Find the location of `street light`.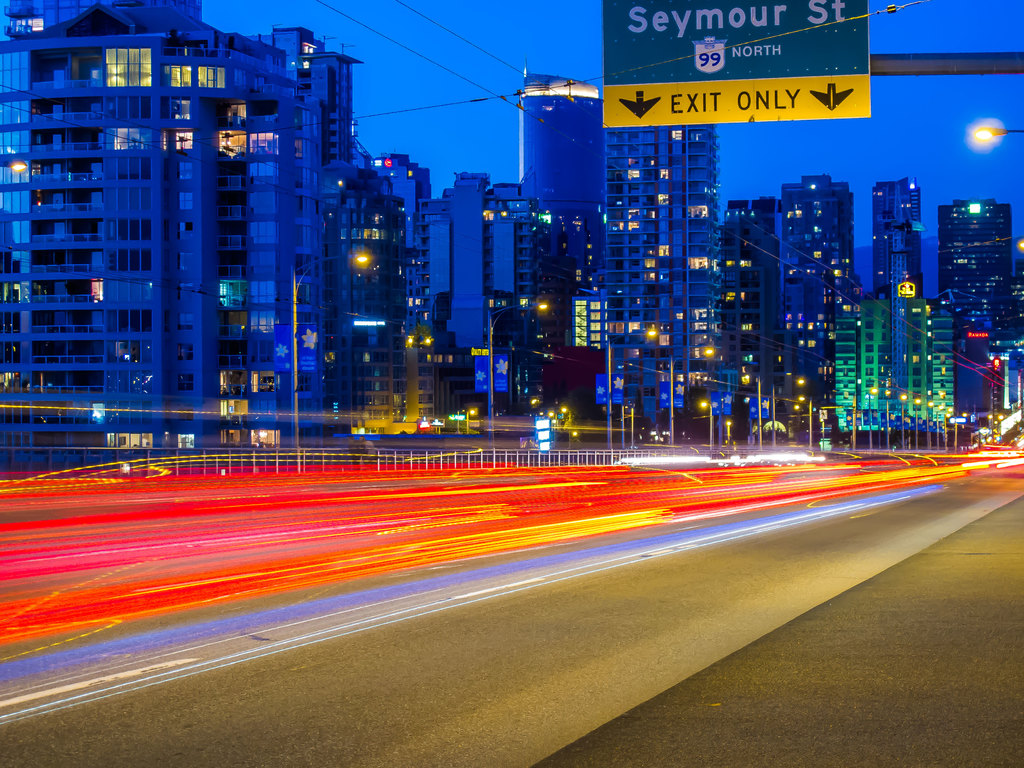
Location: region(667, 339, 720, 443).
